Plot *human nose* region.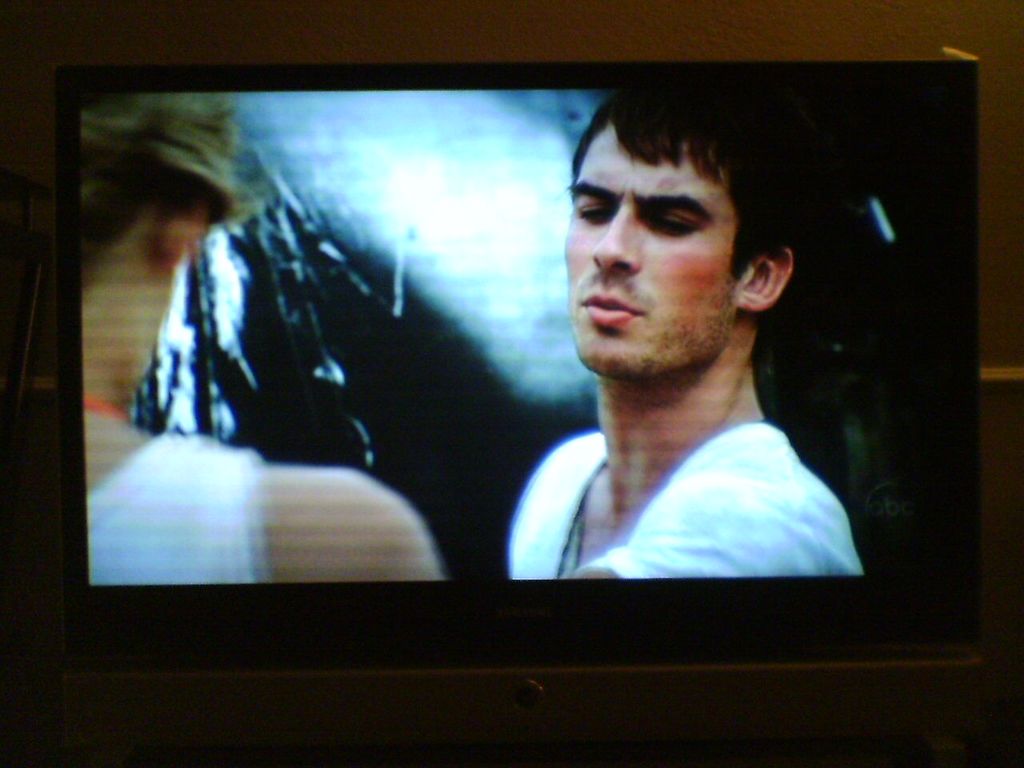
Plotted at pyautogui.locateOnScreen(590, 210, 641, 274).
